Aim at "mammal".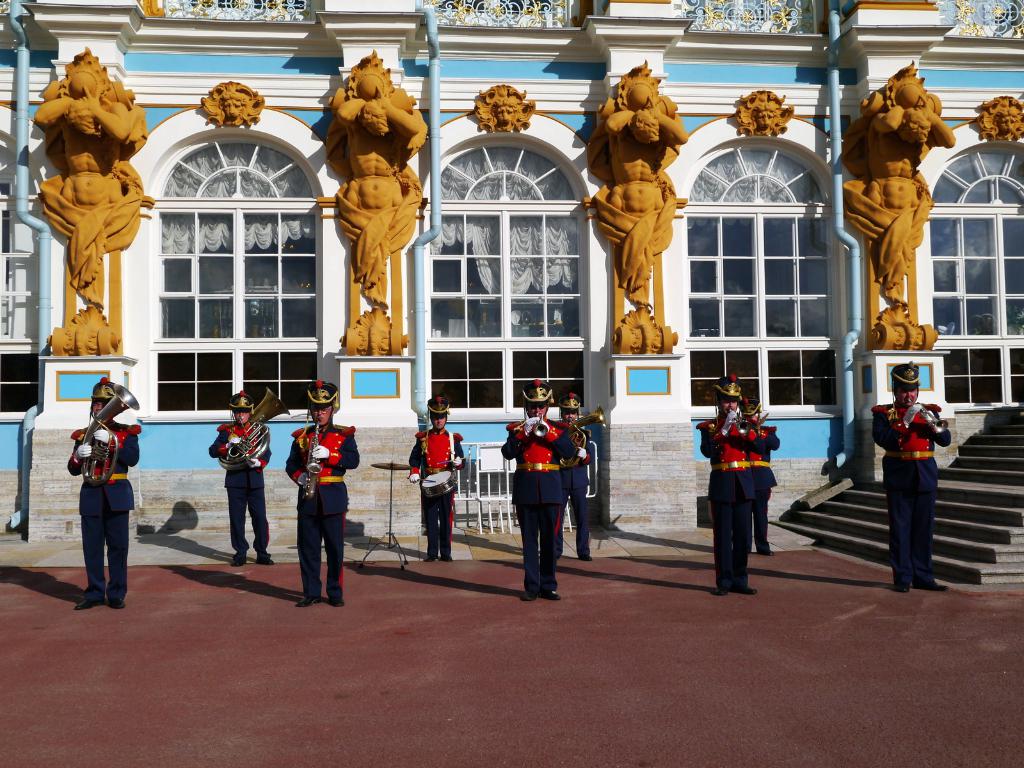
Aimed at Rect(737, 393, 776, 554).
